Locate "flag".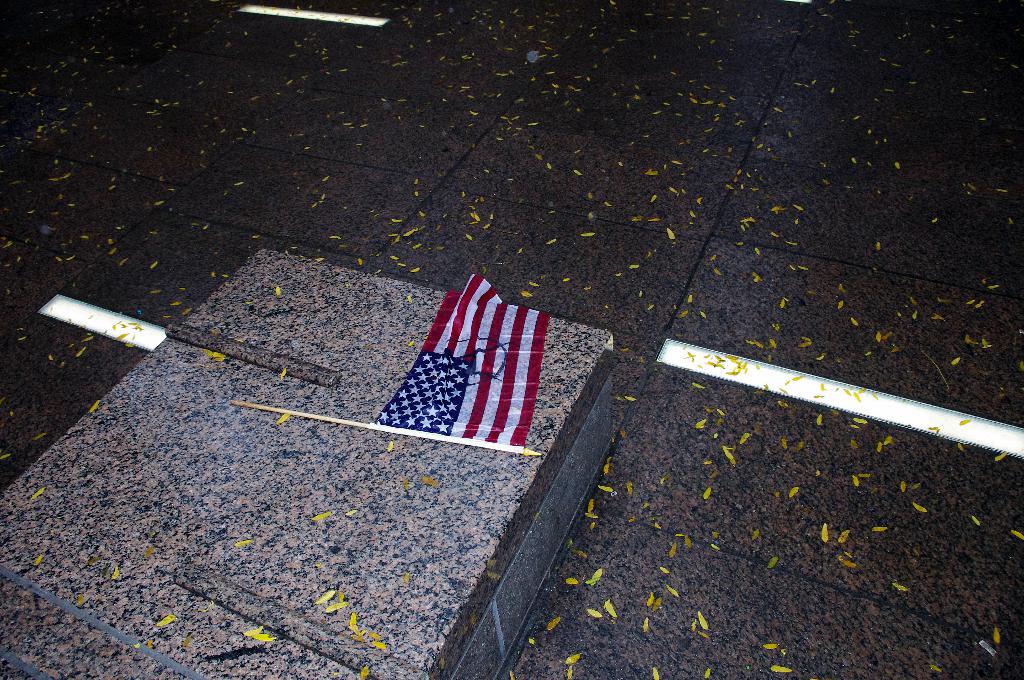
Bounding box: box(380, 282, 569, 472).
